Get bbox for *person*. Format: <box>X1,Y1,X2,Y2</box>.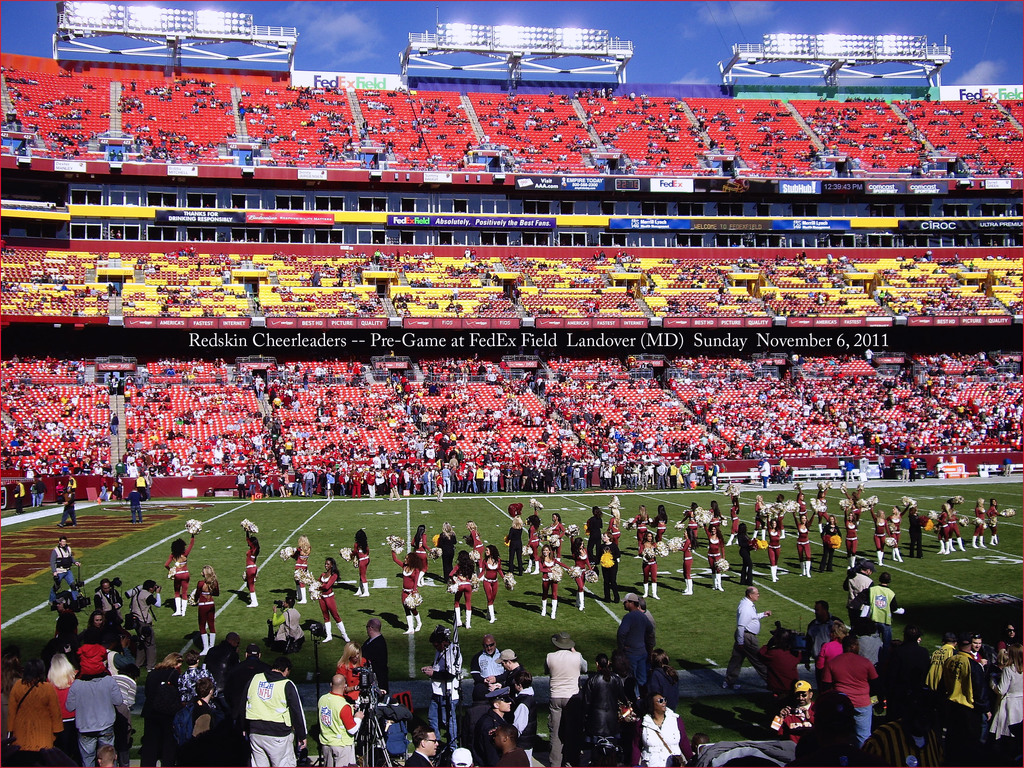
<box>490,647,524,700</box>.
